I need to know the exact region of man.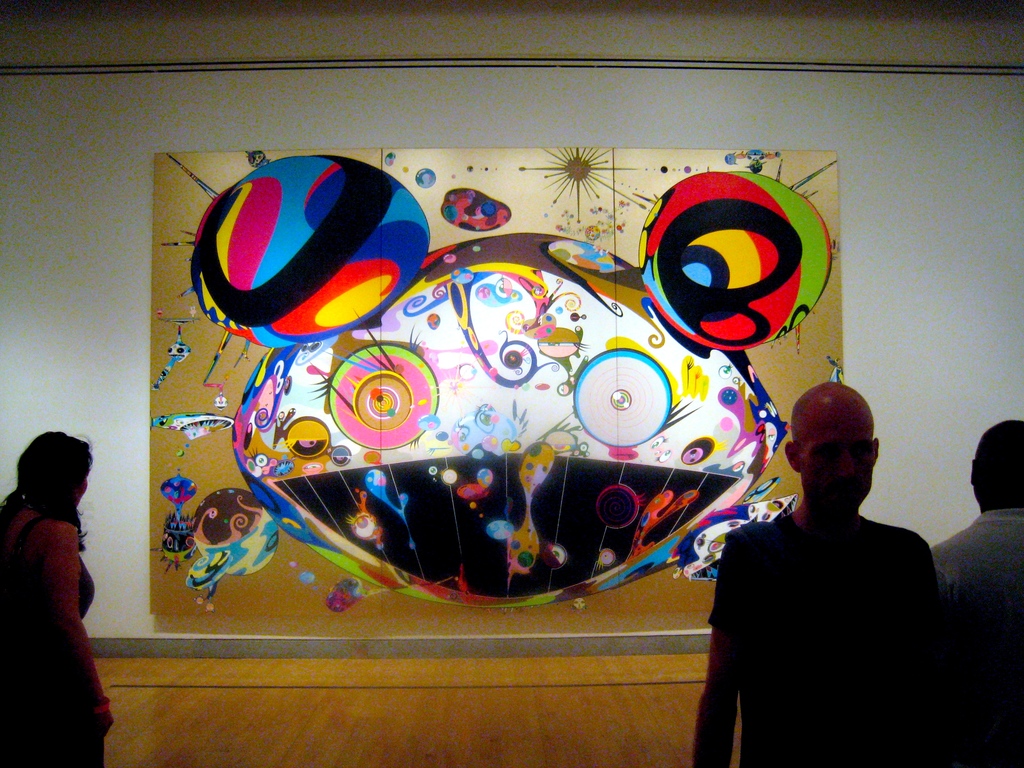
Region: (687,378,975,767).
